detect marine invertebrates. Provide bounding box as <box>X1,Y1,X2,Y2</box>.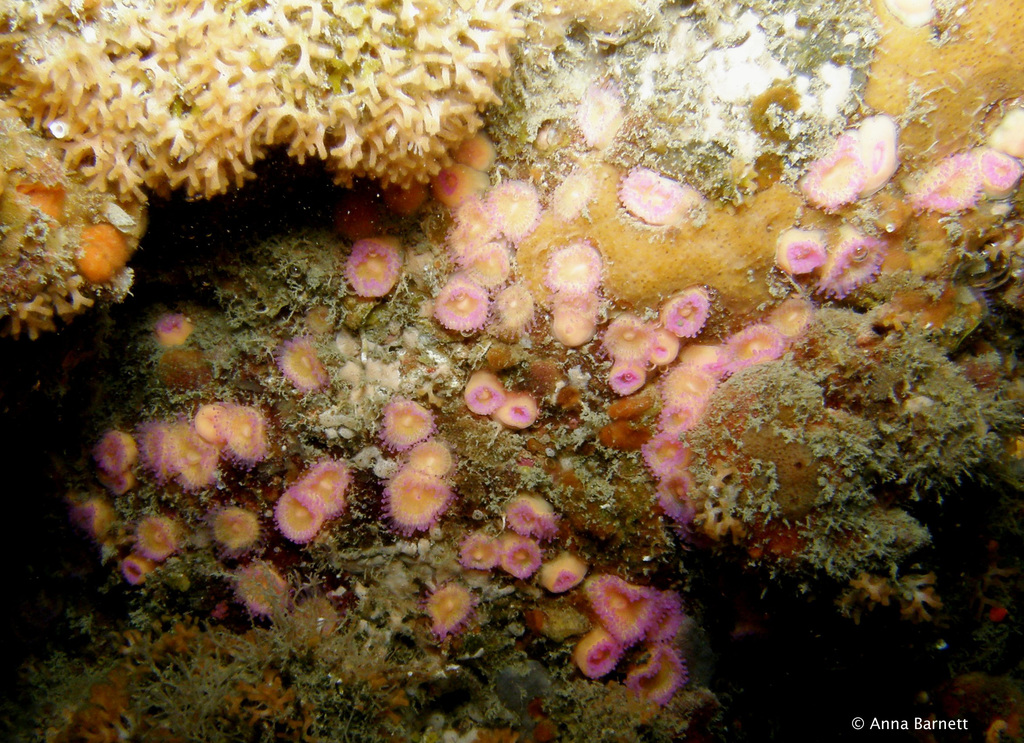
<box>619,329,665,366</box>.
